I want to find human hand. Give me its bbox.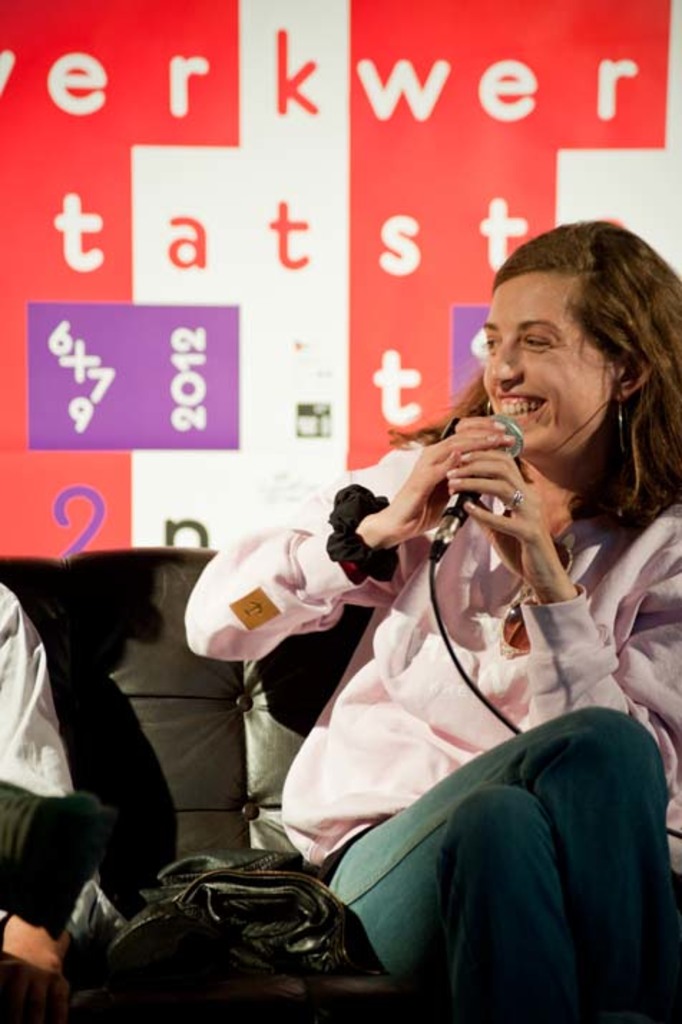
Rect(1, 922, 64, 978).
